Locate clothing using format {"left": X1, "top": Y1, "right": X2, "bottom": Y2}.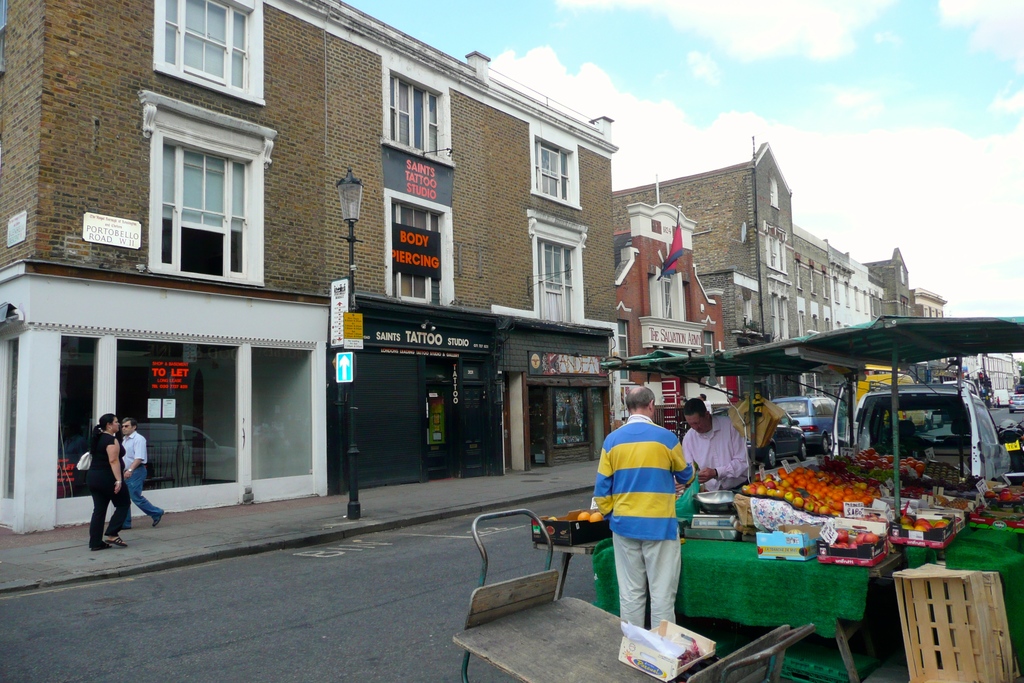
{"left": 689, "top": 414, "right": 765, "bottom": 495}.
